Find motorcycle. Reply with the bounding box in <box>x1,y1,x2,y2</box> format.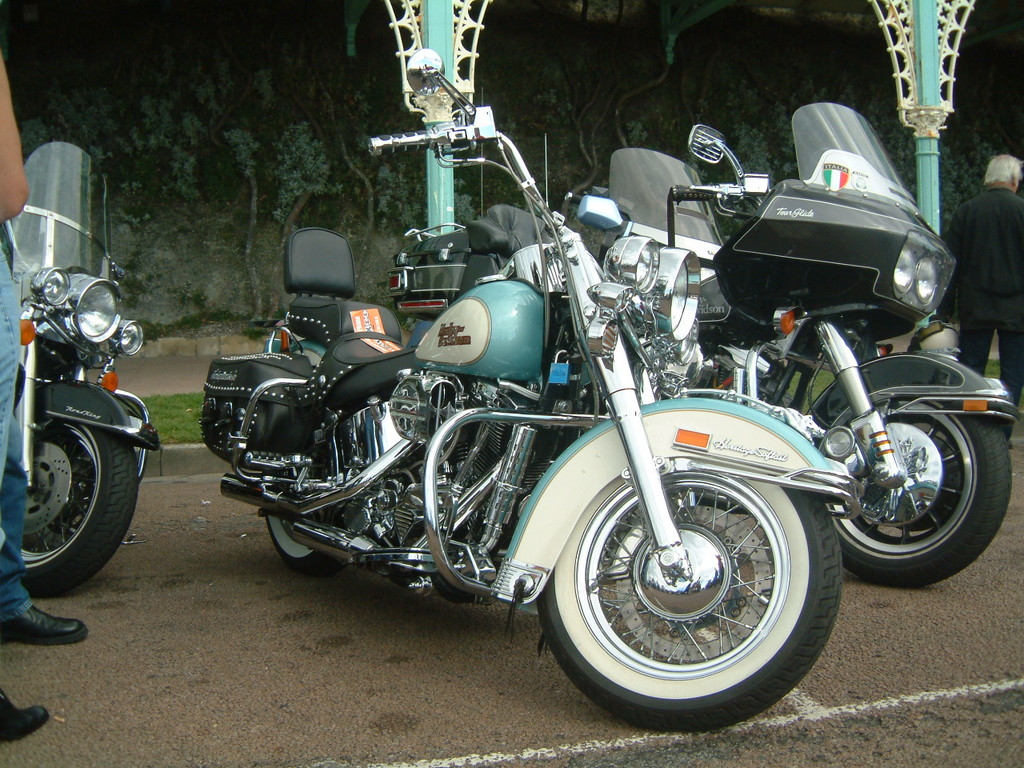
<box>557,142,734,342</box>.
